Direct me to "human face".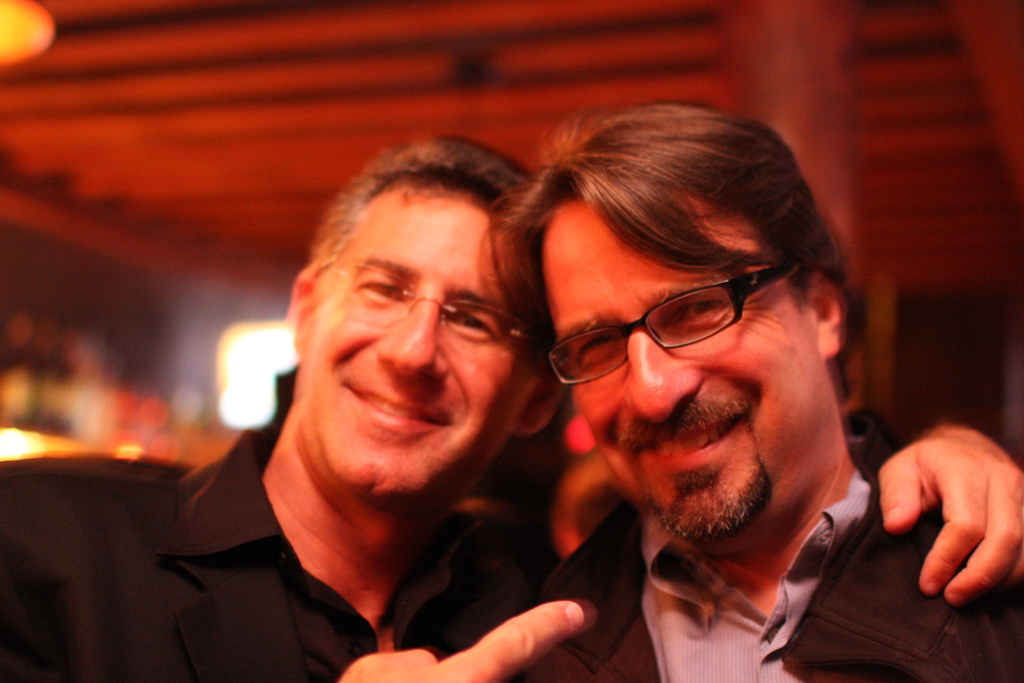
Direction: <box>548,202,831,552</box>.
